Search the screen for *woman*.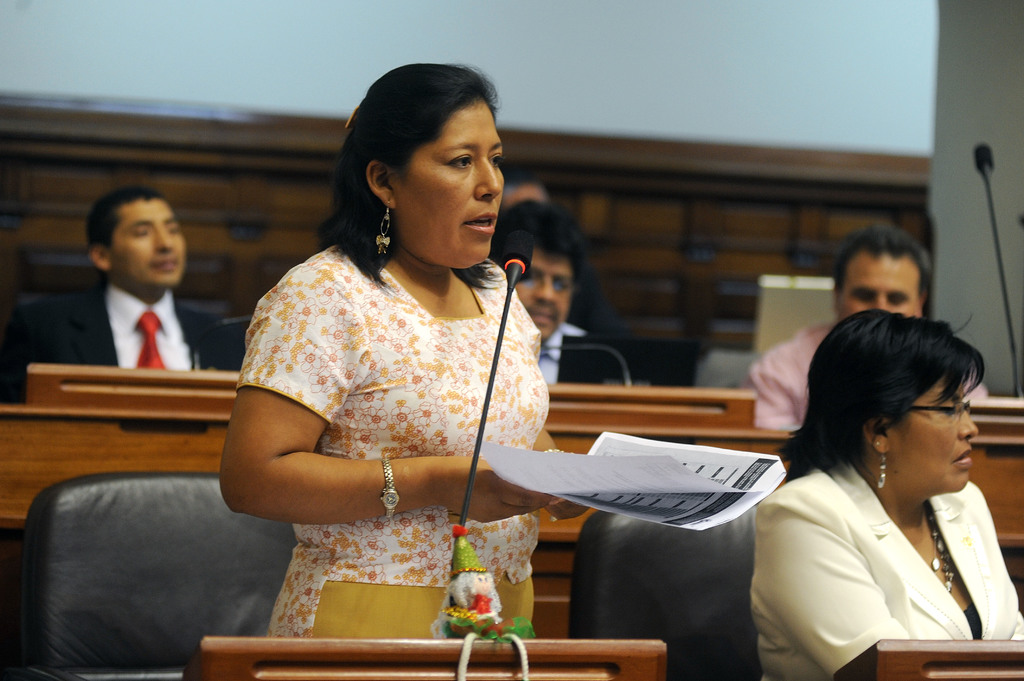
Found at 206, 64, 600, 644.
